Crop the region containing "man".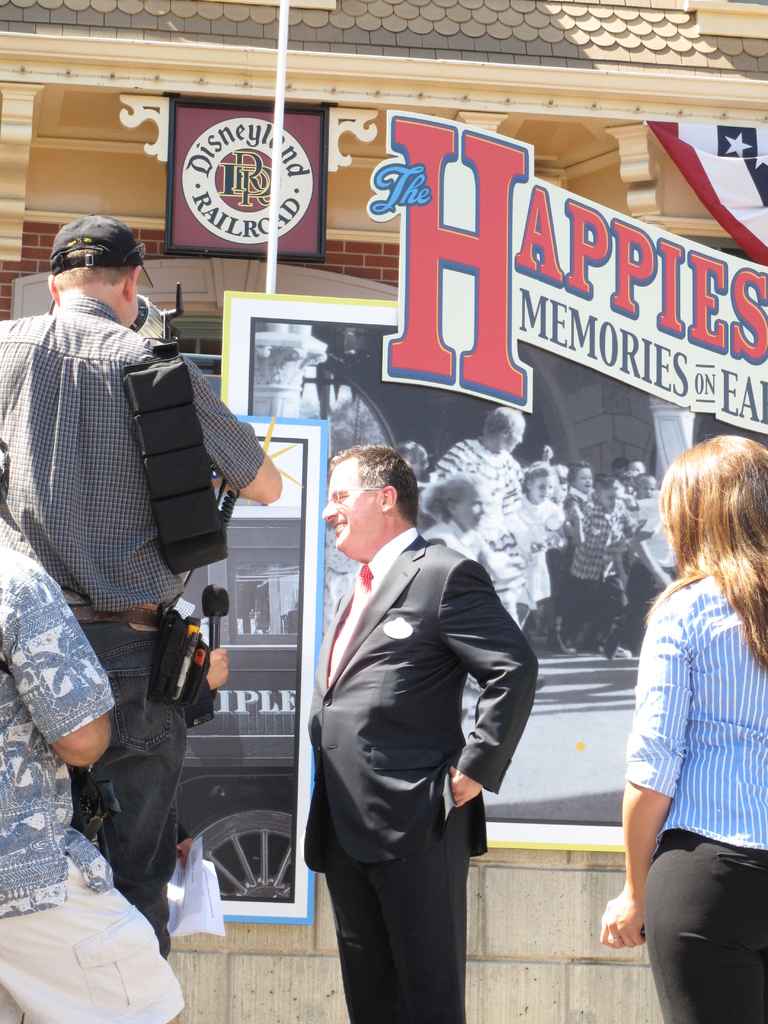
Crop region: box(296, 440, 543, 1023).
